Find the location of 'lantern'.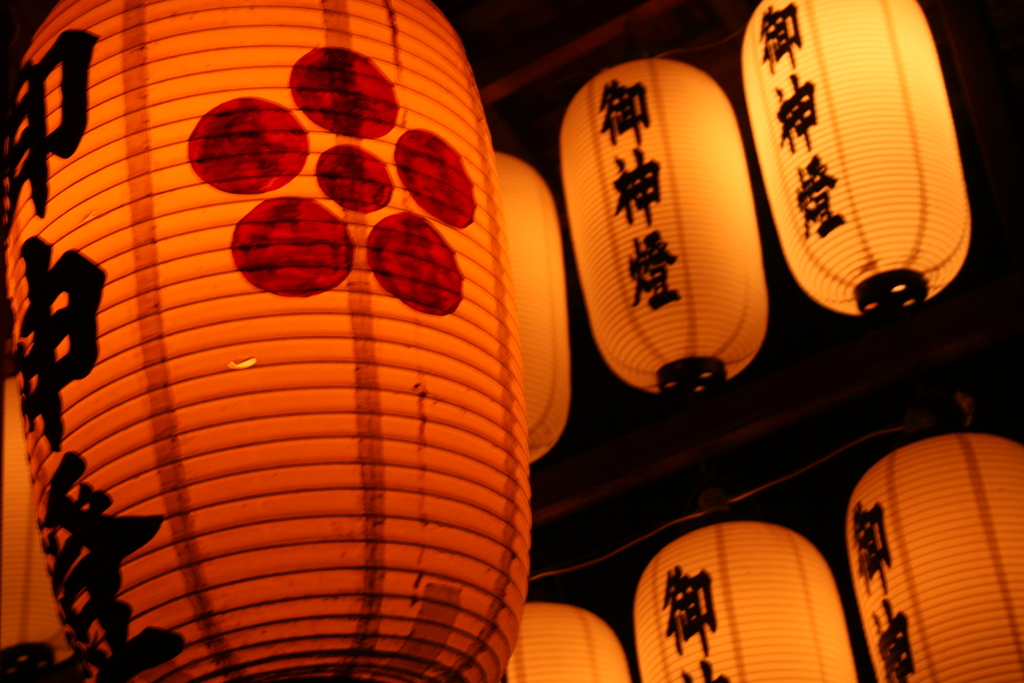
Location: {"left": 556, "top": 59, "right": 765, "bottom": 394}.
